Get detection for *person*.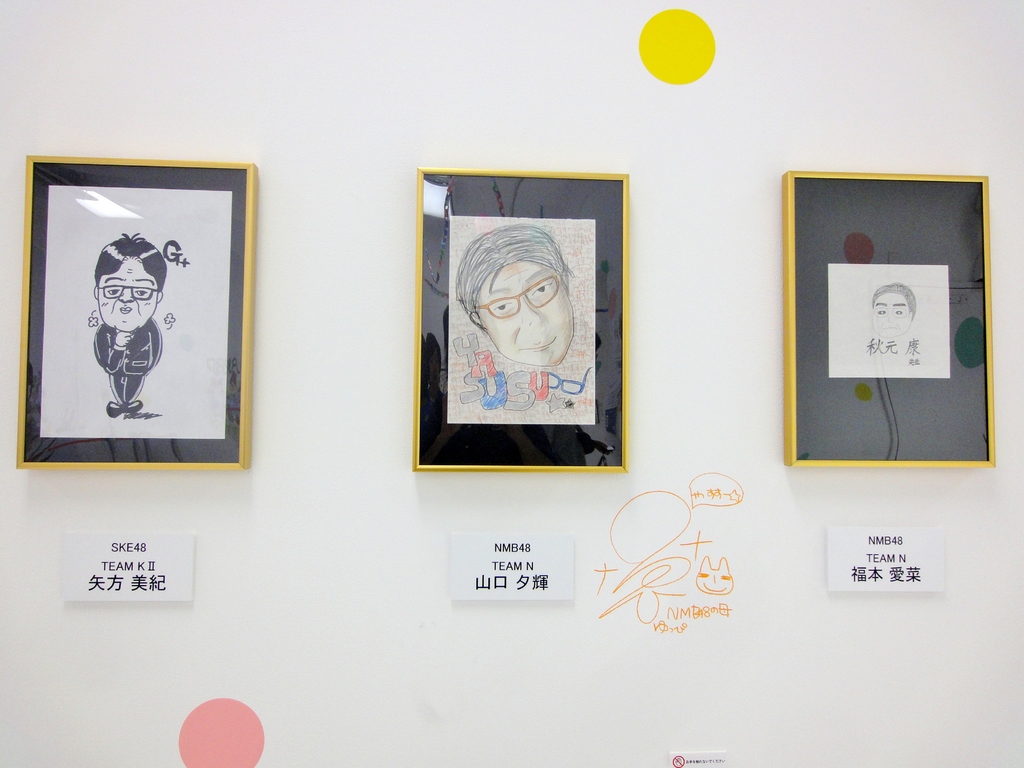
Detection: x1=93 y1=229 x2=167 y2=418.
